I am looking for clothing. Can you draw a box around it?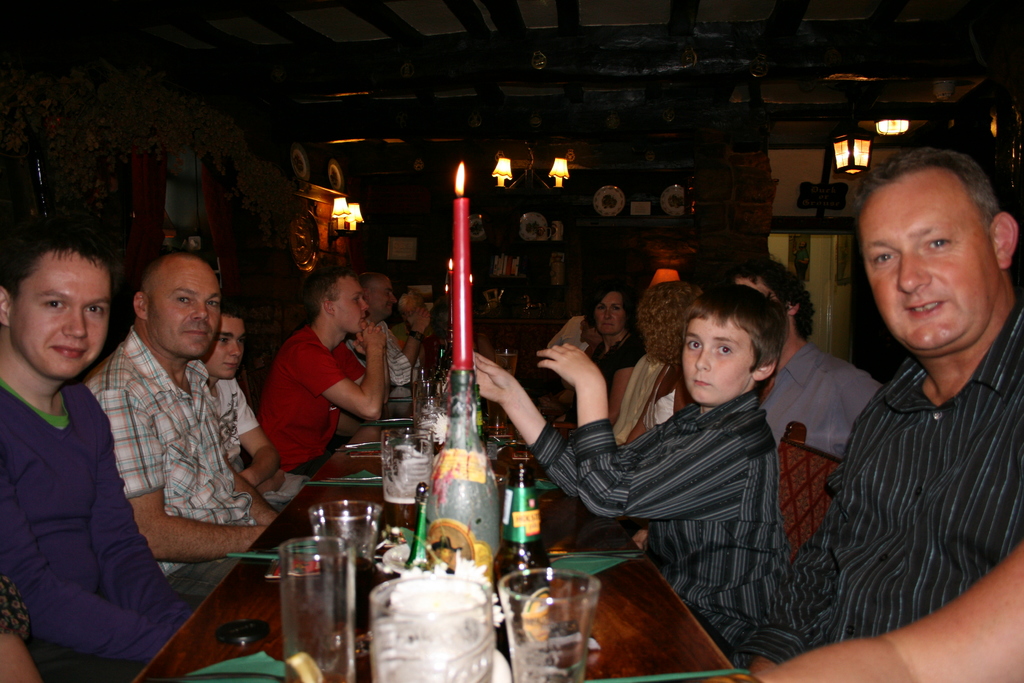
Sure, the bounding box is [x1=392, y1=318, x2=411, y2=344].
